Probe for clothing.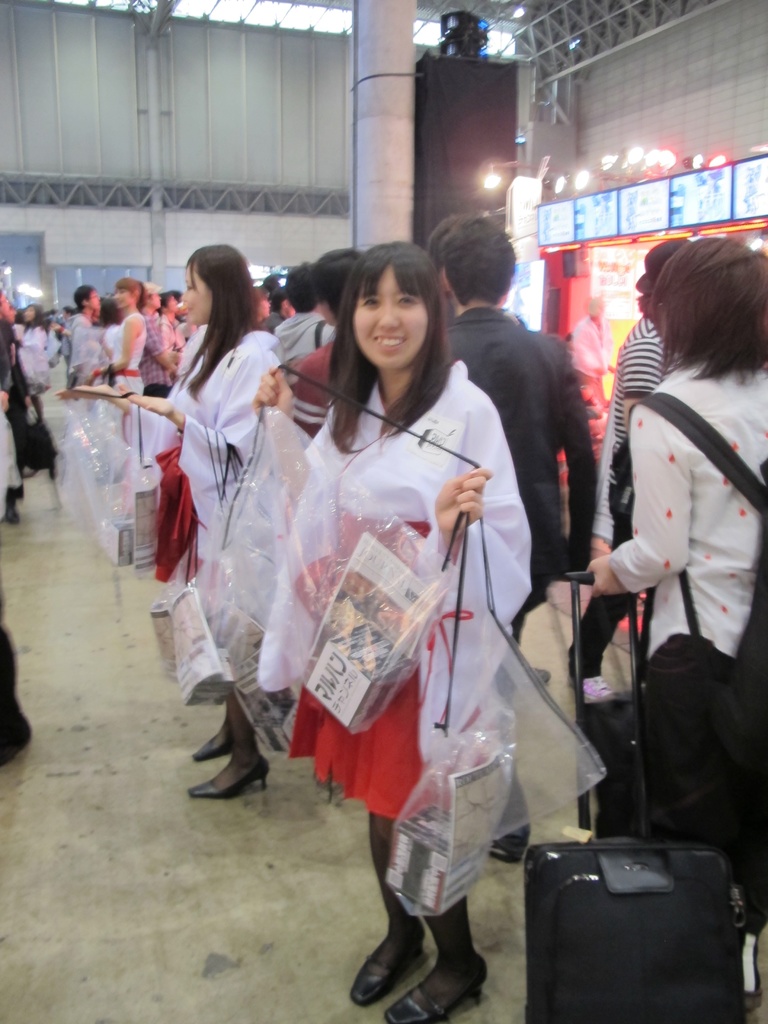
Probe result: x1=69, y1=304, x2=102, y2=416.
